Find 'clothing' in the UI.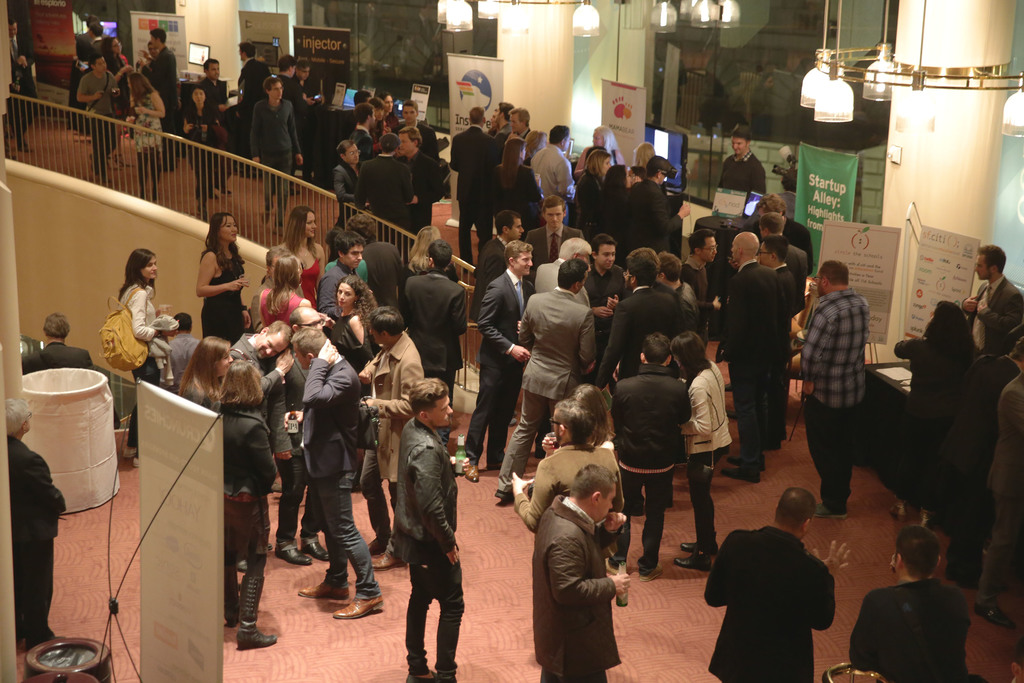
UI element at <region>165, 331, 201, 383</region>.
